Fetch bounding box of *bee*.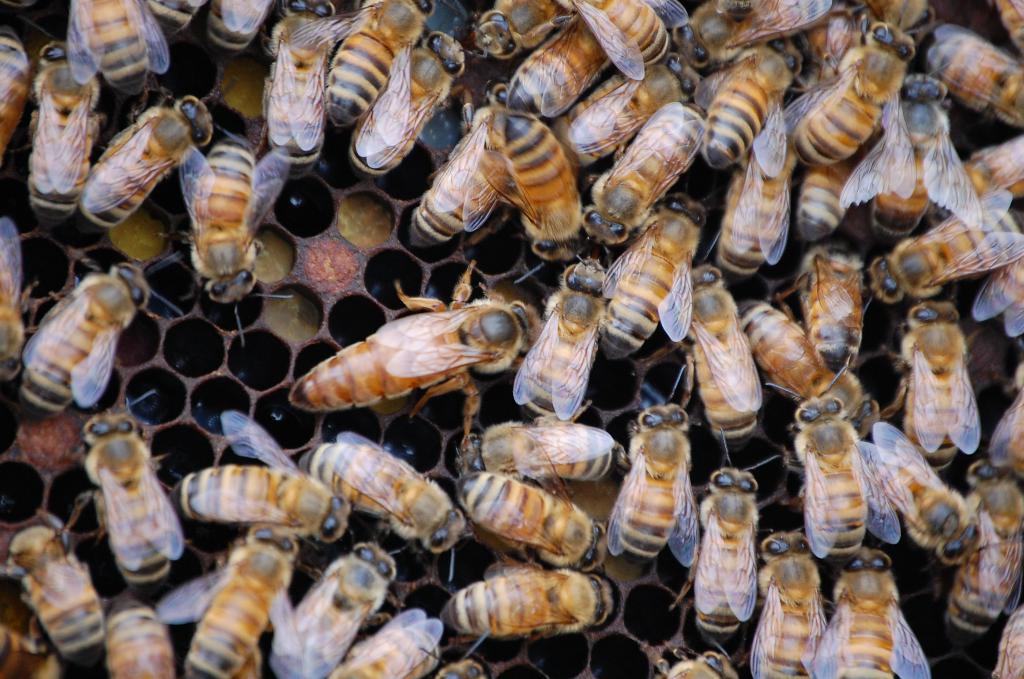
Bbox: [344, 24, 464, 189].
